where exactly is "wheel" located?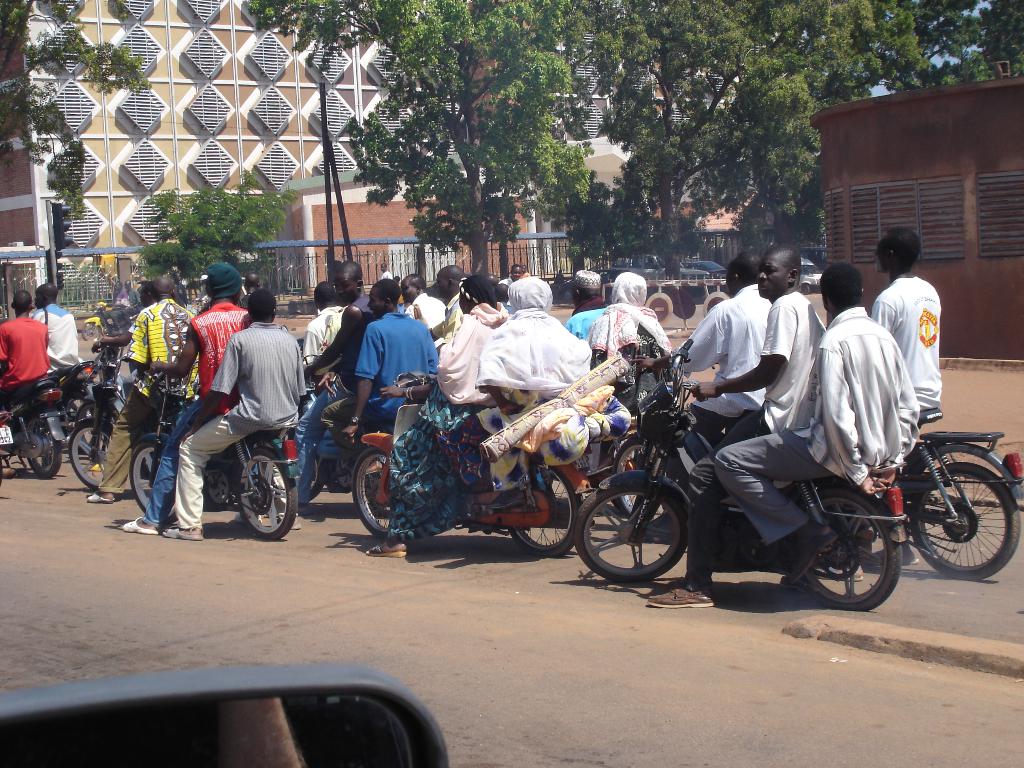
Its bounding box is (x1=202, y1=452, x2=239, y2=508).
